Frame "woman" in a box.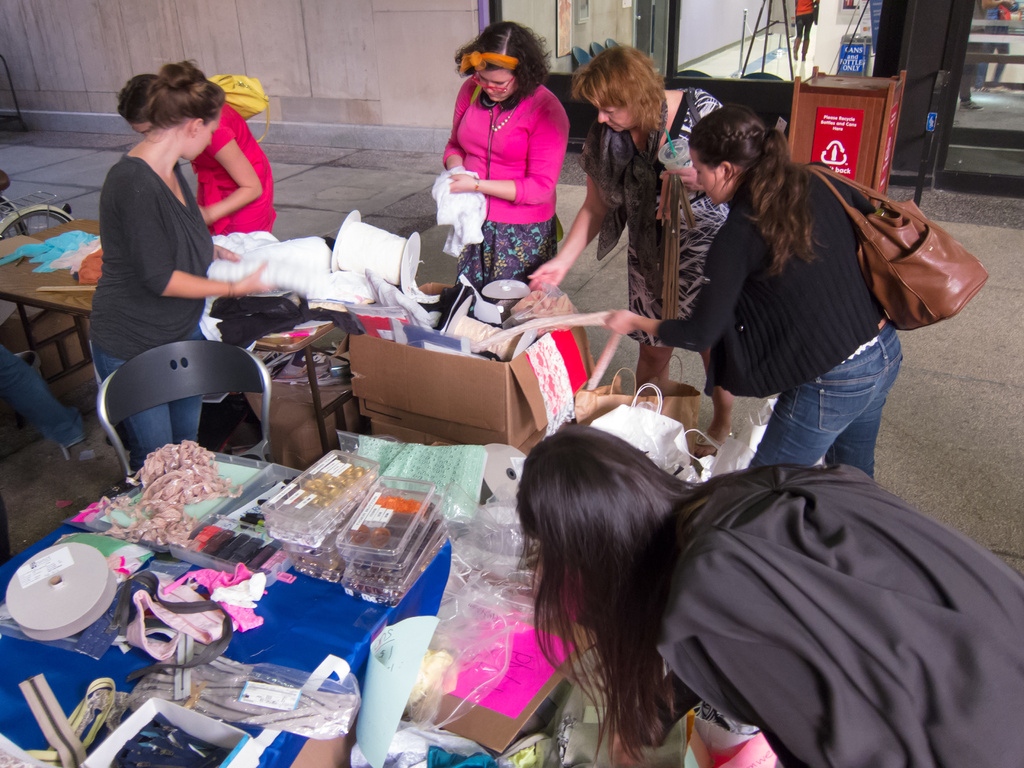
rect(527, 42, 733, 455).
